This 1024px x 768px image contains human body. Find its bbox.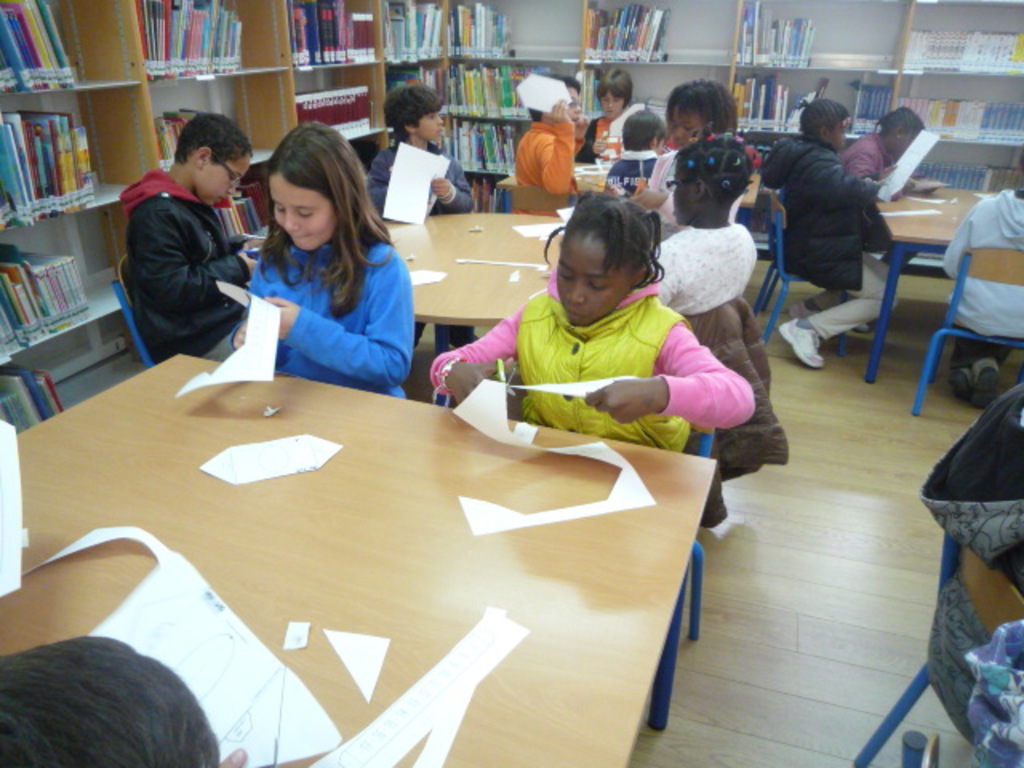
(x1=125, y1=114, x2=267, y2=365).
